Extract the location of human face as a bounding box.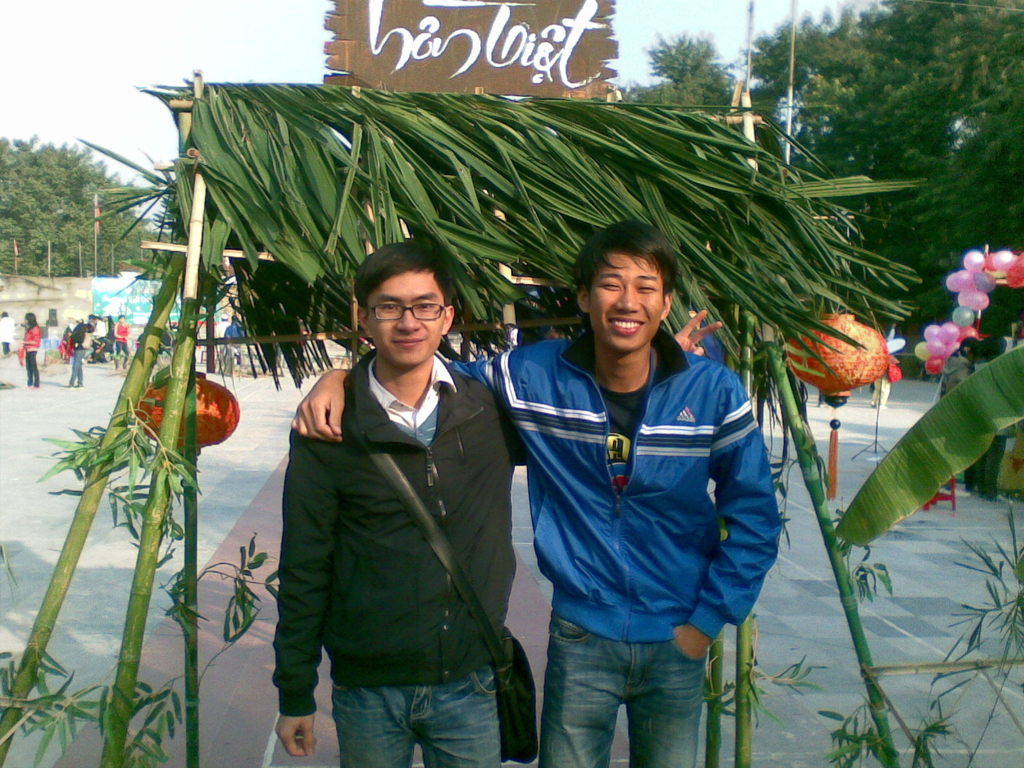
bbox=[589, 253, 662, 348].
